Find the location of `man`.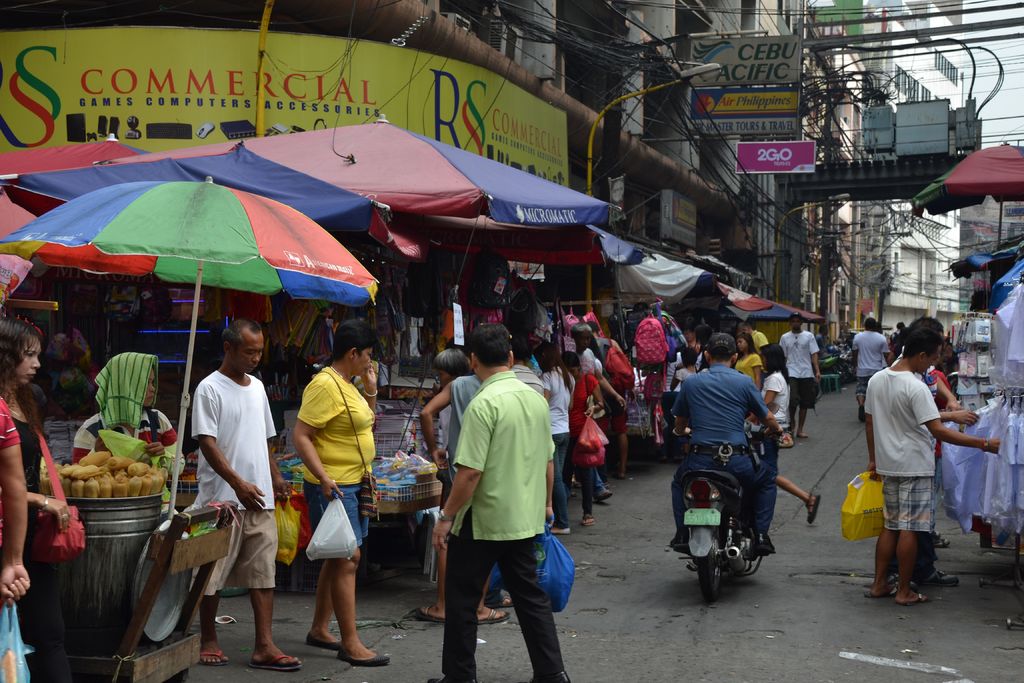
Location: locate(192, 320, 298, 673).
